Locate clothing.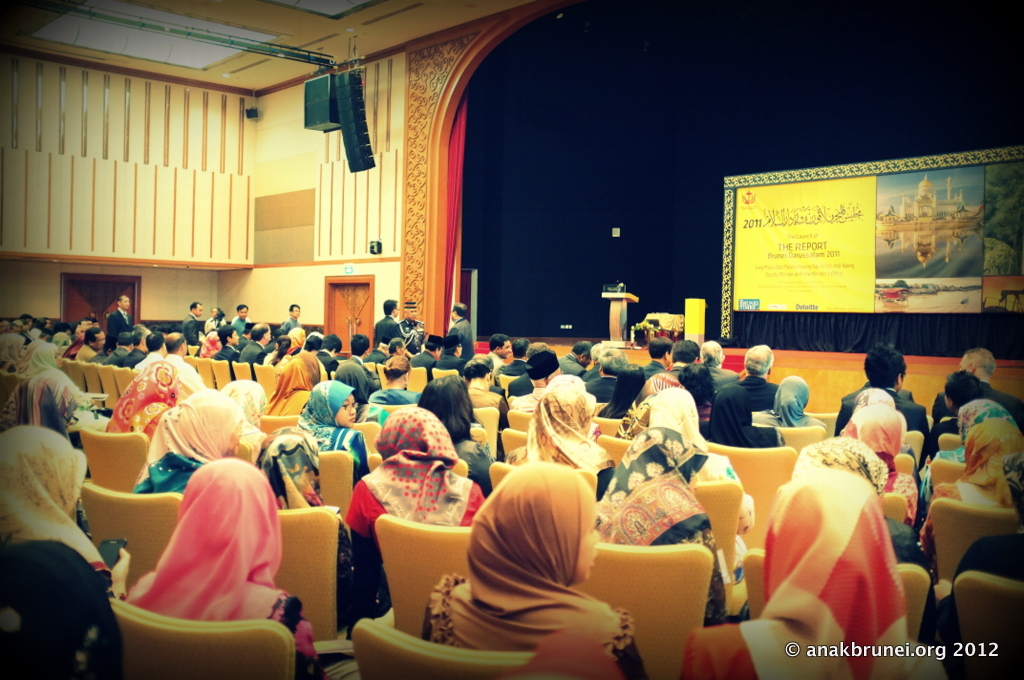
Bounding box: (127, 345, 147, 366).
